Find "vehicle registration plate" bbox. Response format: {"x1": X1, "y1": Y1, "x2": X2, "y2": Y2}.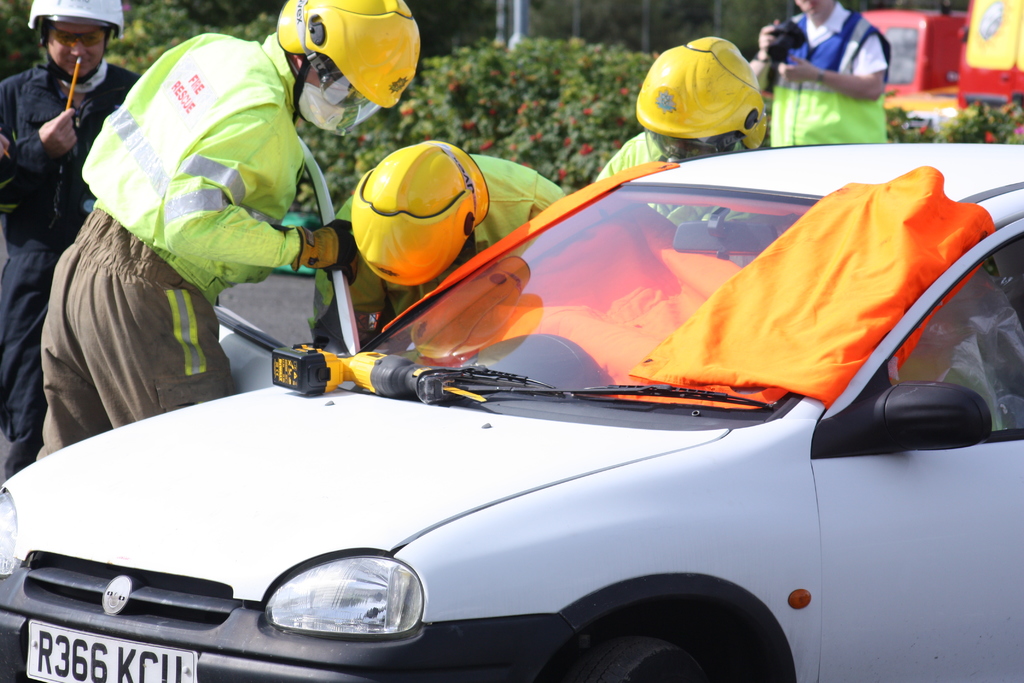
{"x1": 26, "y1": 618, "x2": 196, "y2": 682}.
